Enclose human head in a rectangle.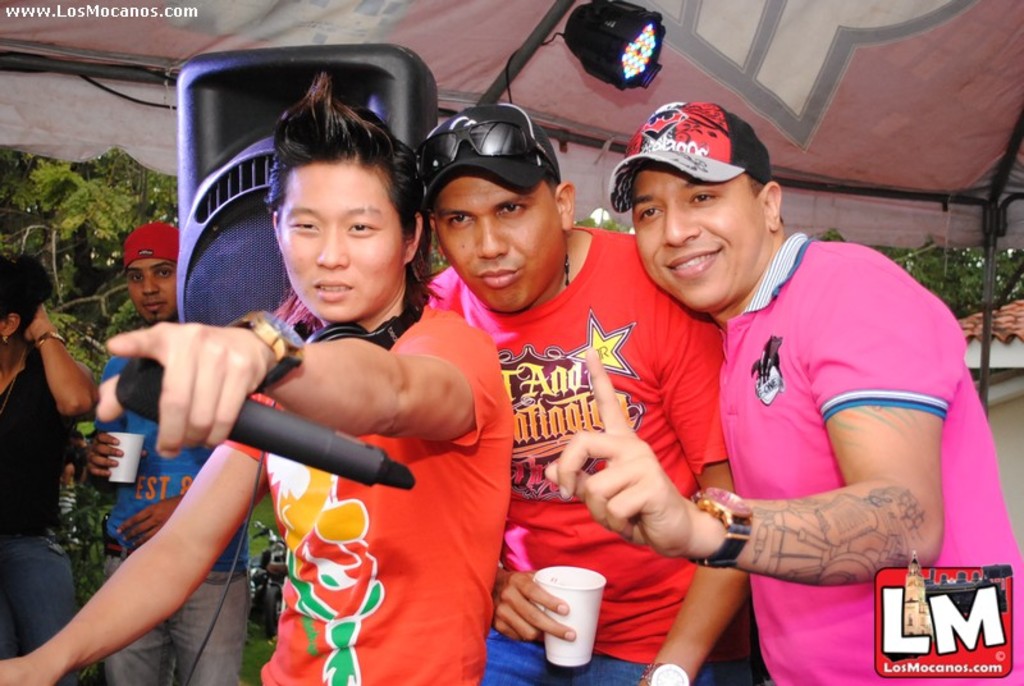
BBox(122, 219, 183, 325).
